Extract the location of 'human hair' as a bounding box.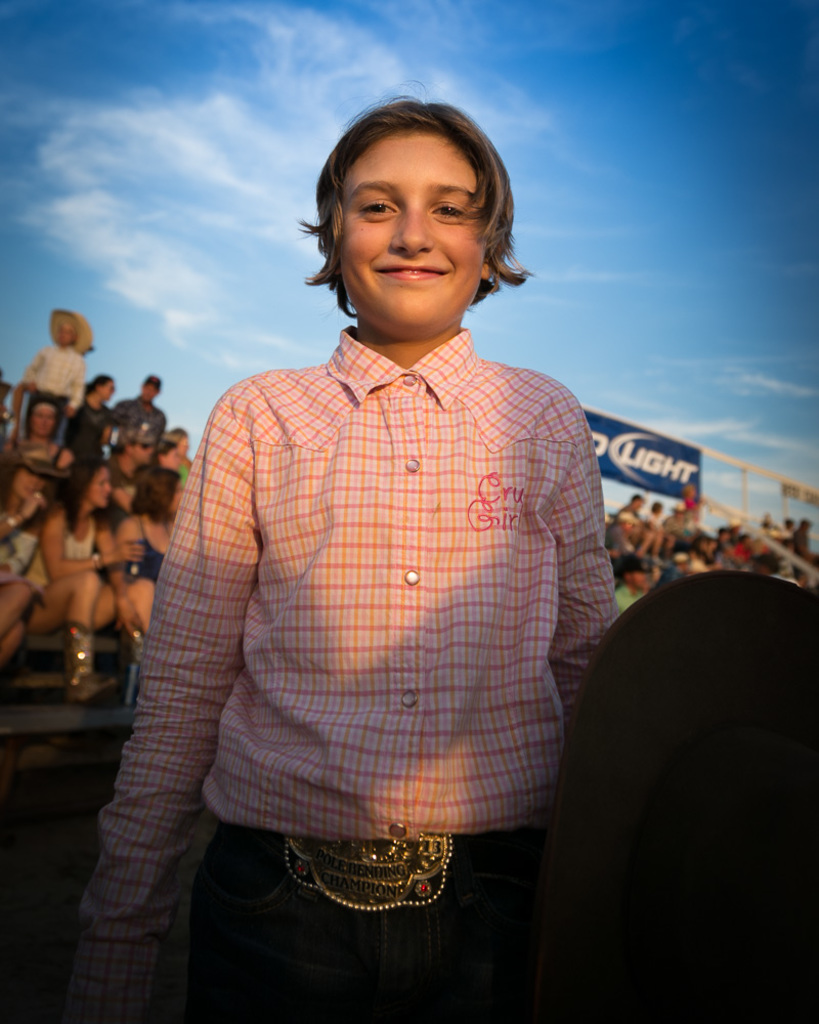
<region>303, 82, 522, 311</region>.
